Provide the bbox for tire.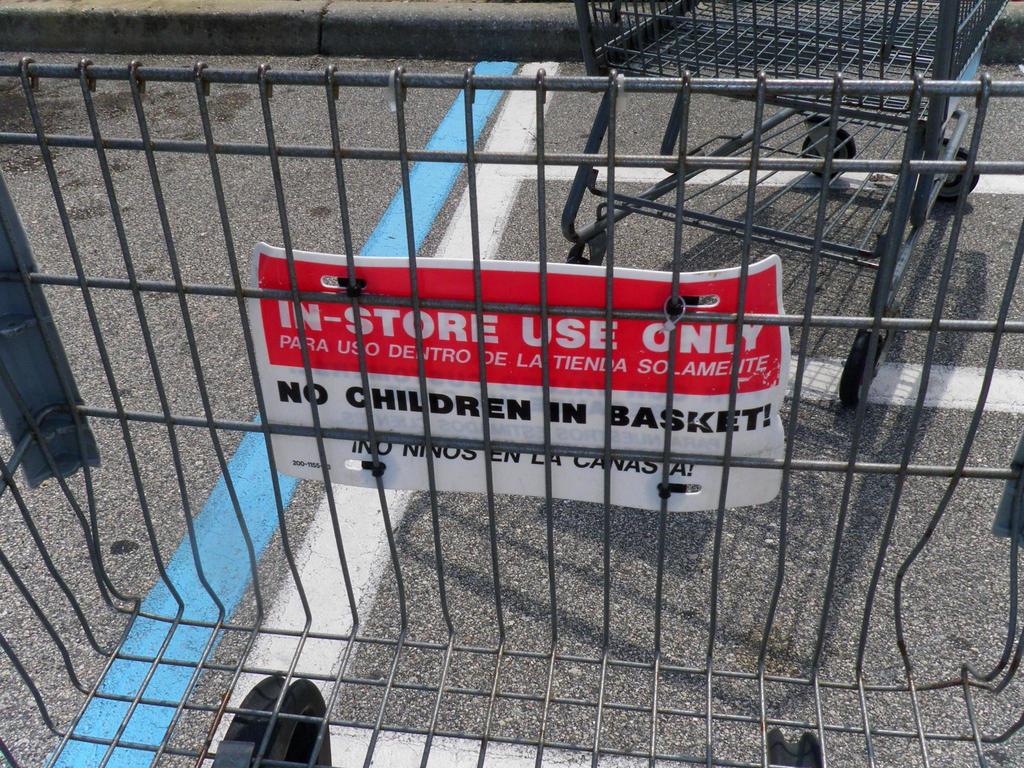
bbox=[916, 146, 980, 199].
